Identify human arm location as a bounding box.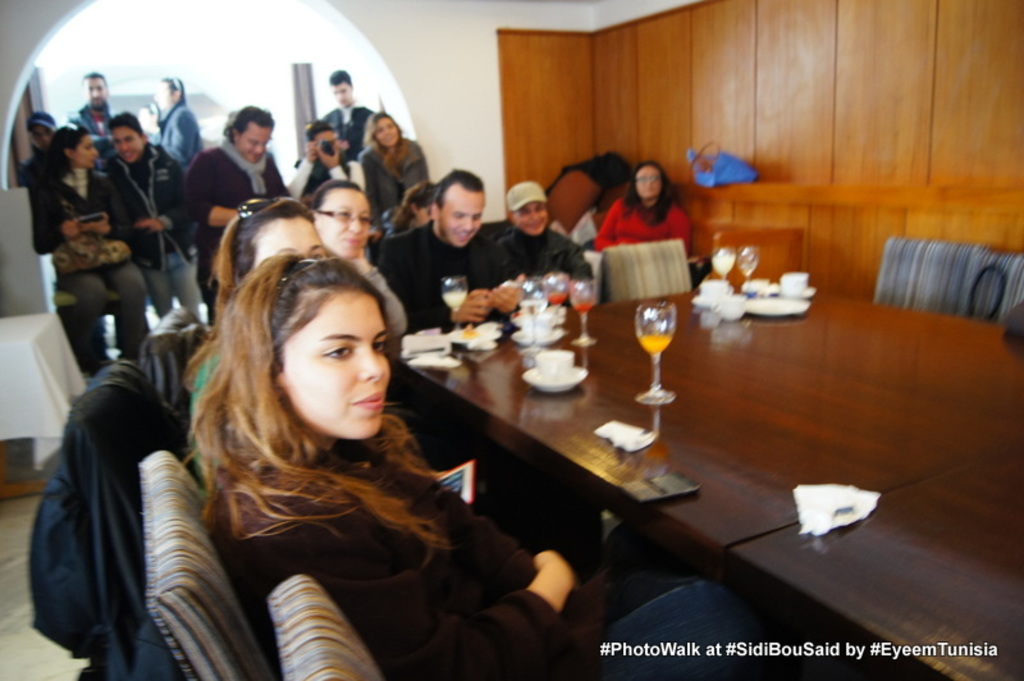
<region>370, 236, 490, 337</region>.
